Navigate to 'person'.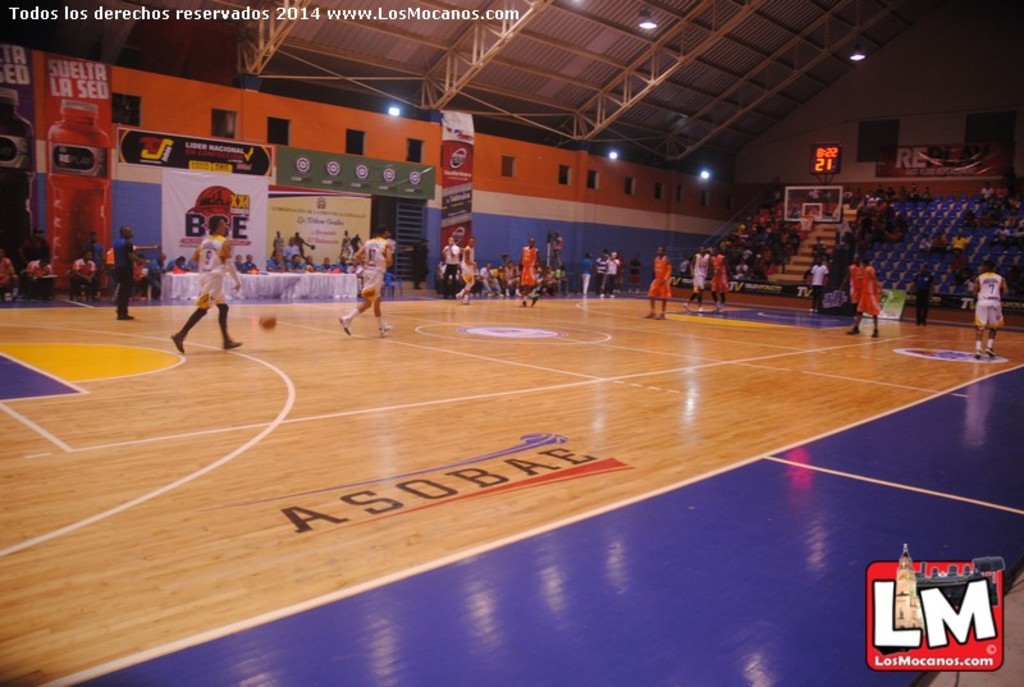
Navigation target: [x1=644, y1=238, x2=678, y2=325].
